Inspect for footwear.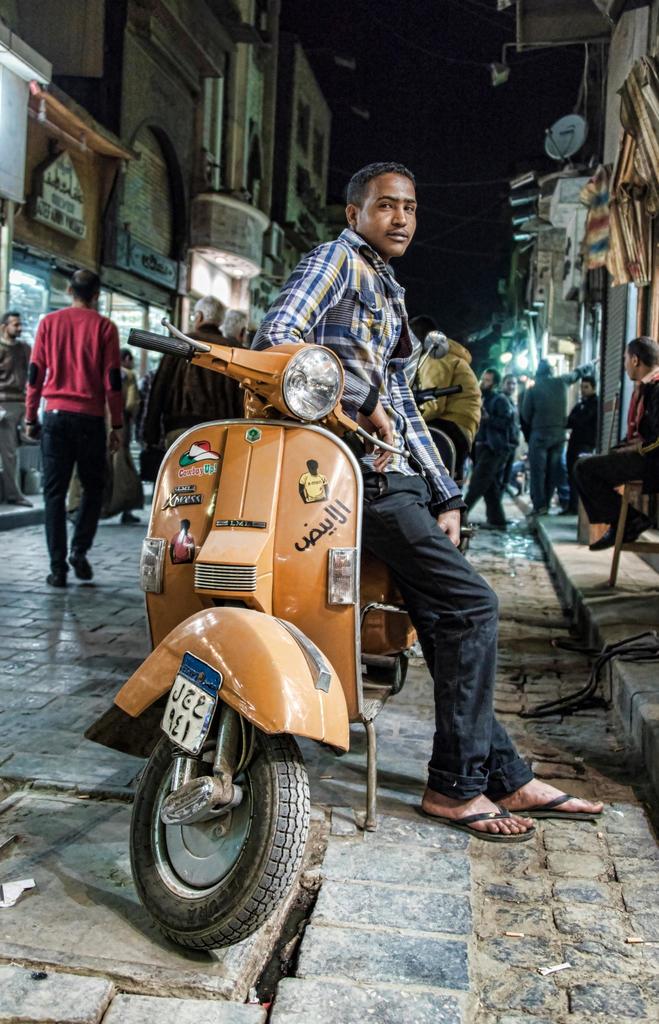
Inspection: region(440, 803, 536, 845).
